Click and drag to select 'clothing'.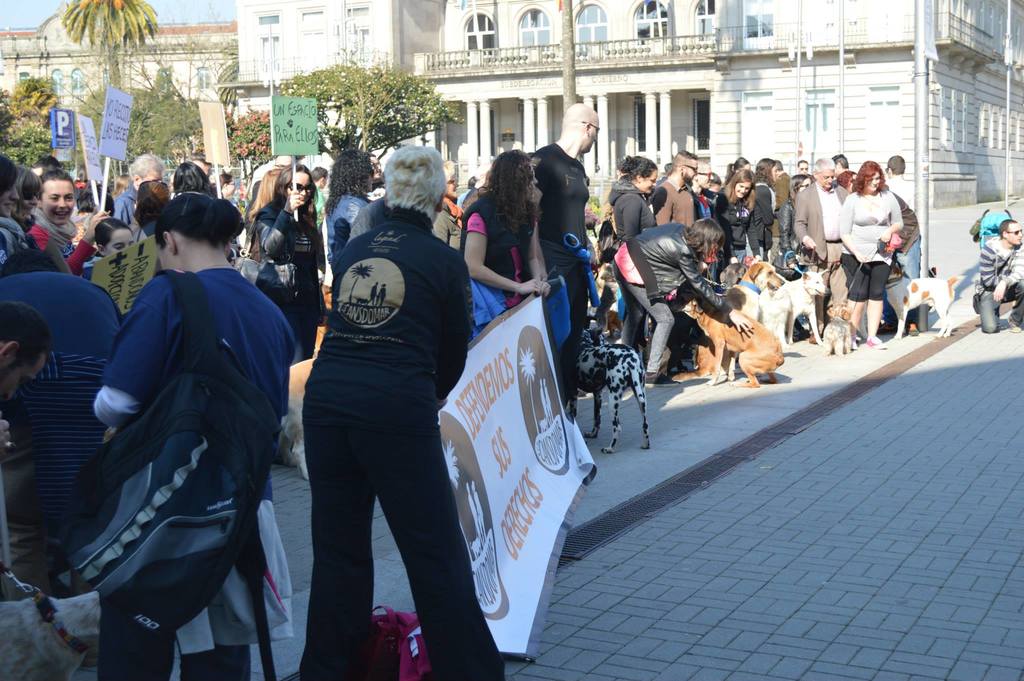
Selection: (x1=783, y1=179, x2=856, y2=255).
